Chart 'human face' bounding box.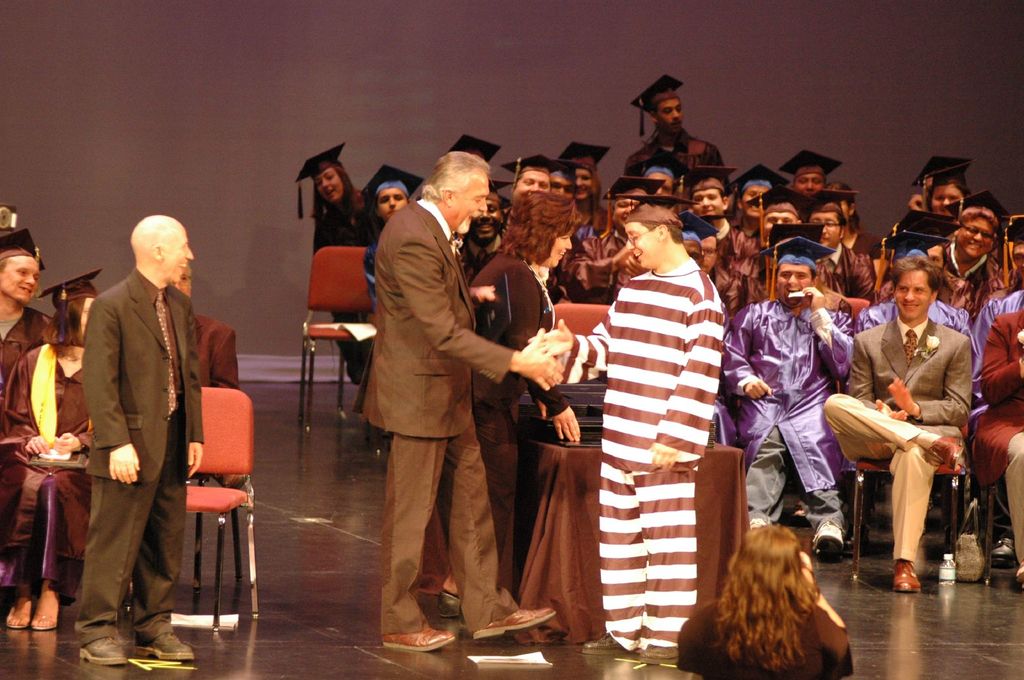
Charted: pyautogui.locateOnScreen(164, 226, 194, 283).
